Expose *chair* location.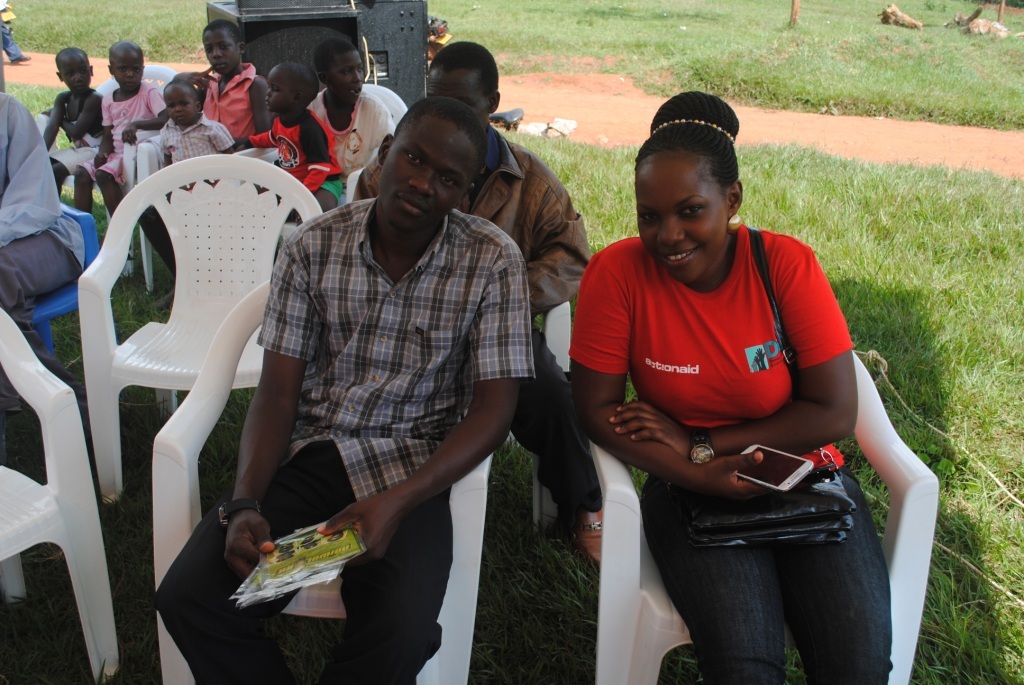
Exposed at 25, 61, 183, 273.
